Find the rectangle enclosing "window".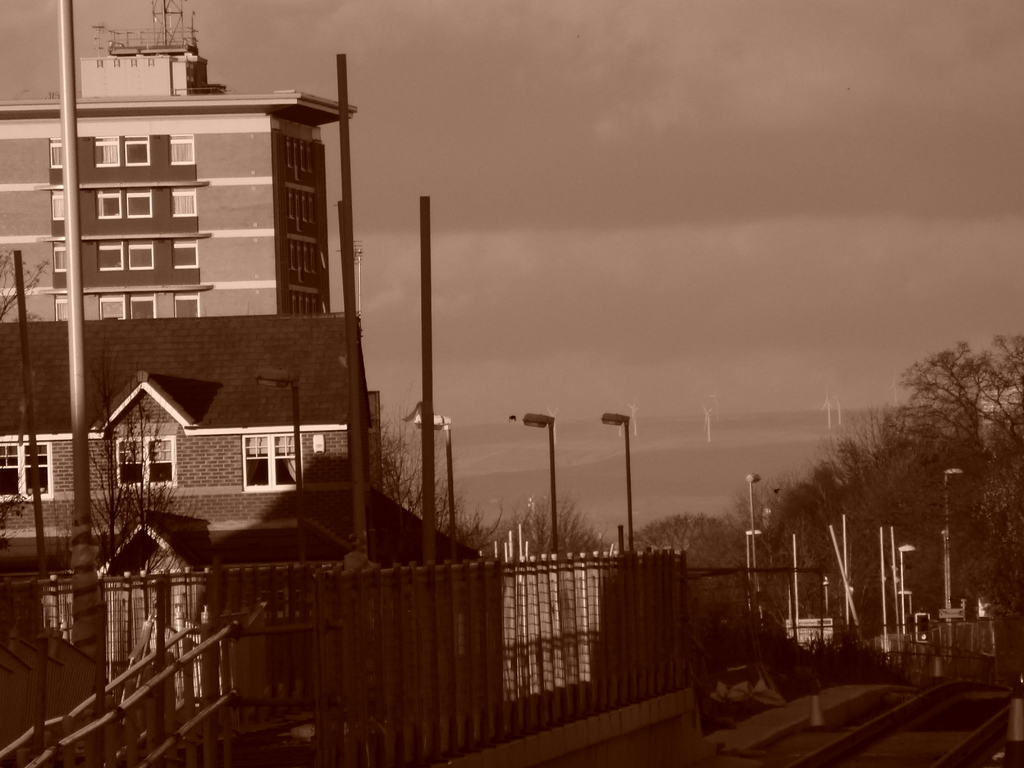
(left=124, top=188, right=150, bottom=218).
